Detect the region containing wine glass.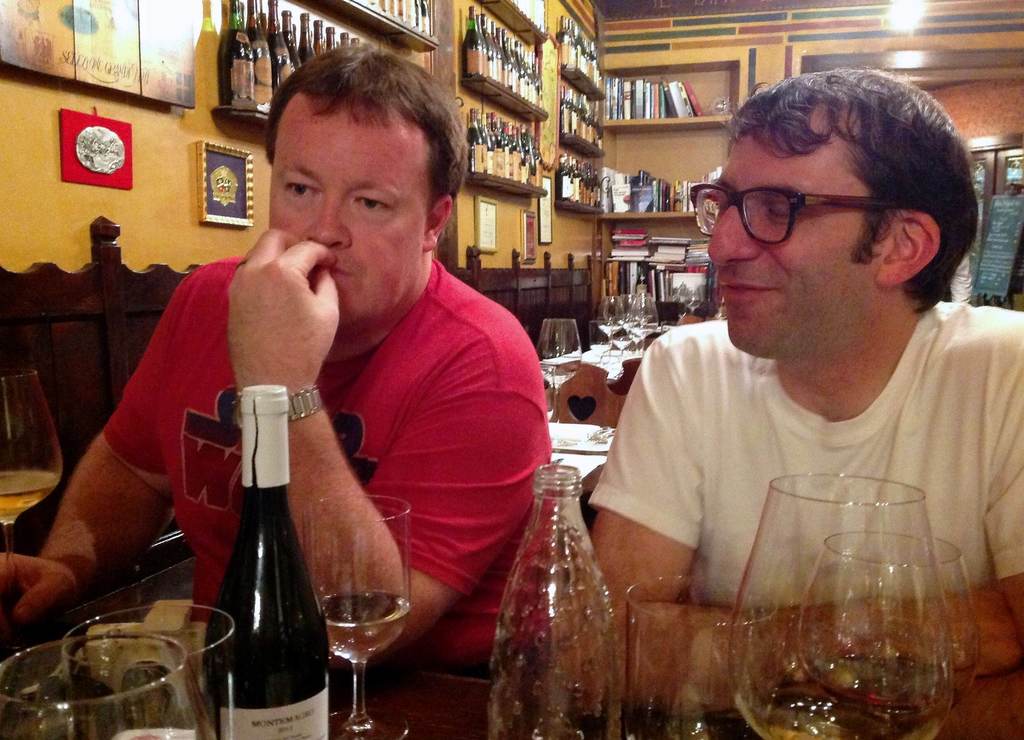
{"x1": 625, "y1": 579, "x2": 773, "y2": 739}.
